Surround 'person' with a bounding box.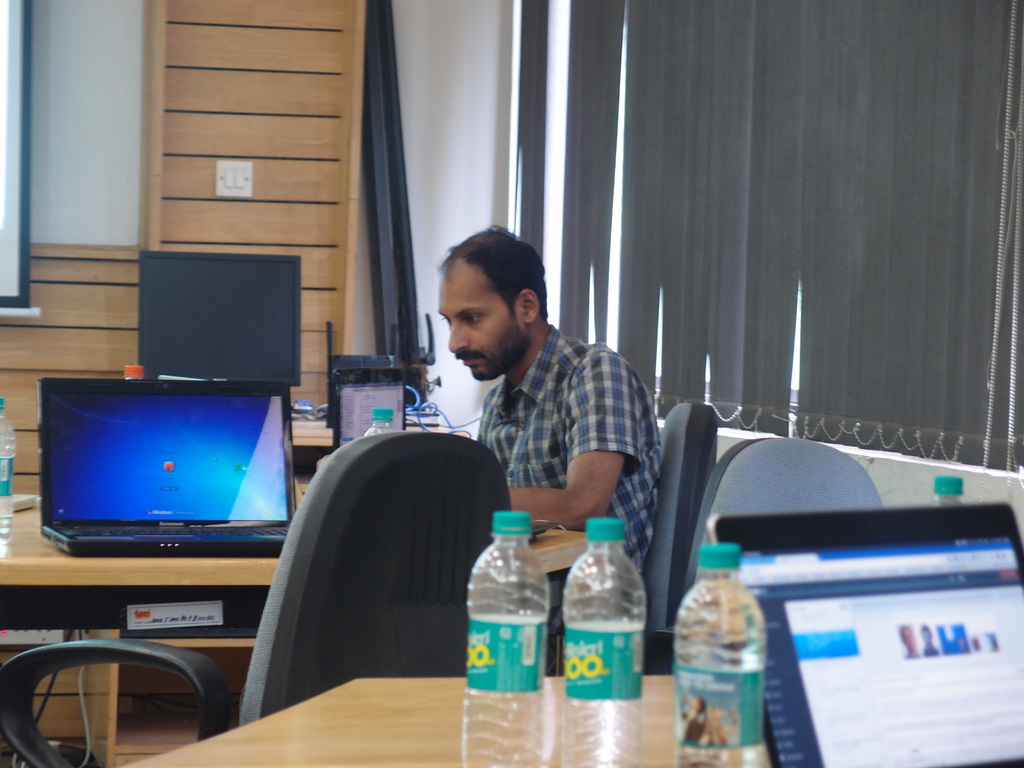
404,218,659,574.
